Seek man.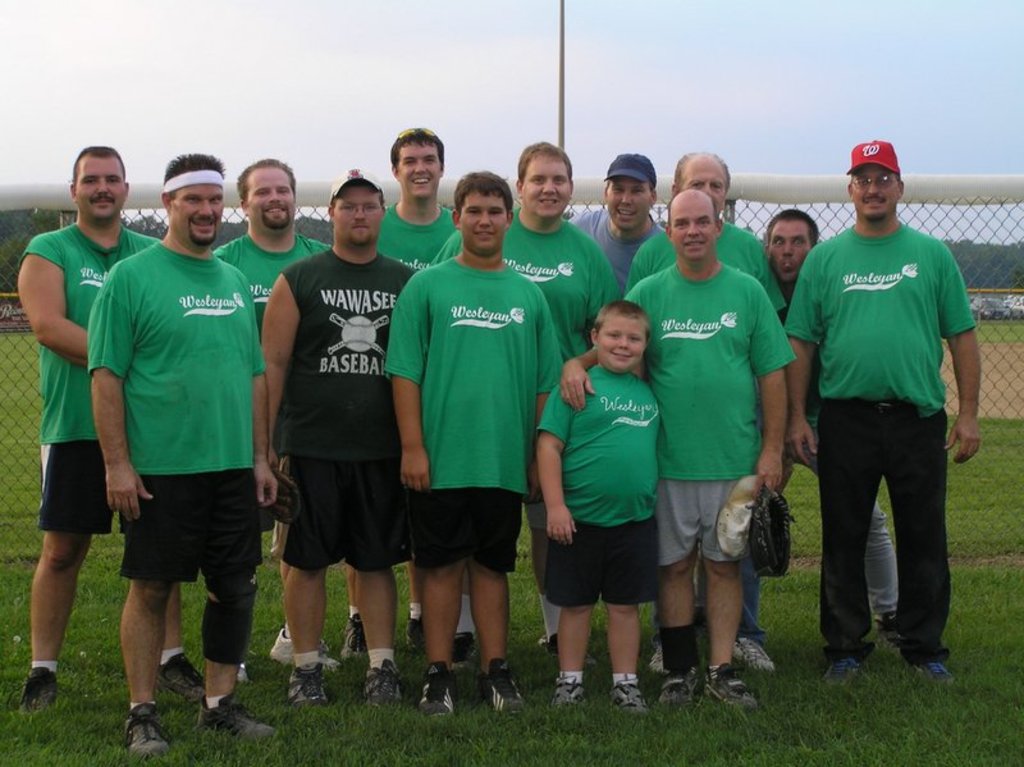
471,141,632,361.
